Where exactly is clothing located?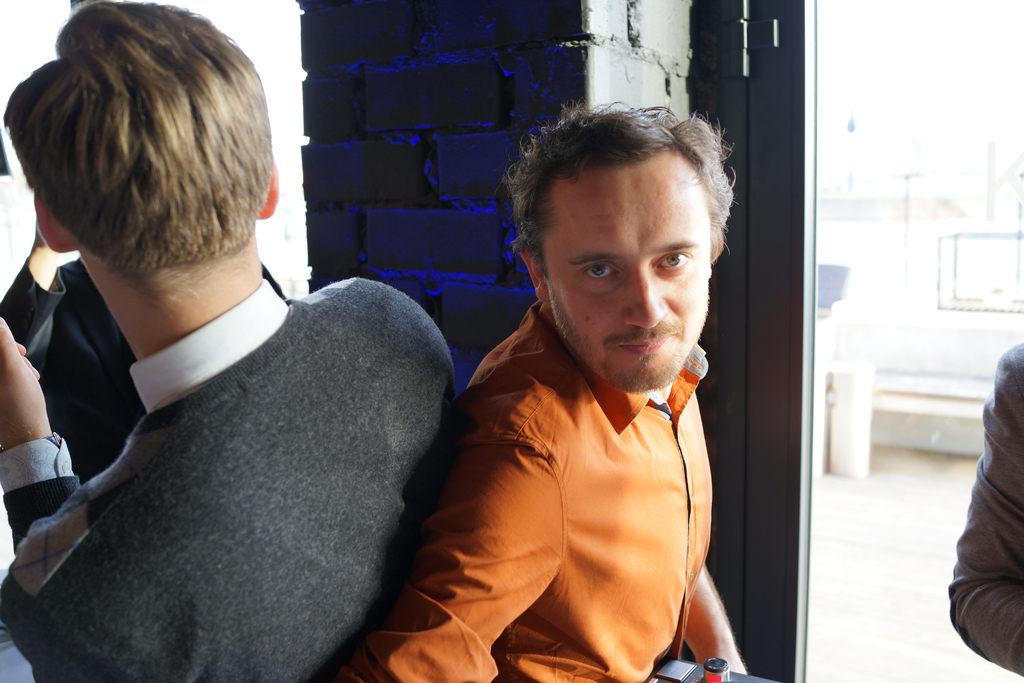
Its bounding box is 317, 293, 726, 682.
